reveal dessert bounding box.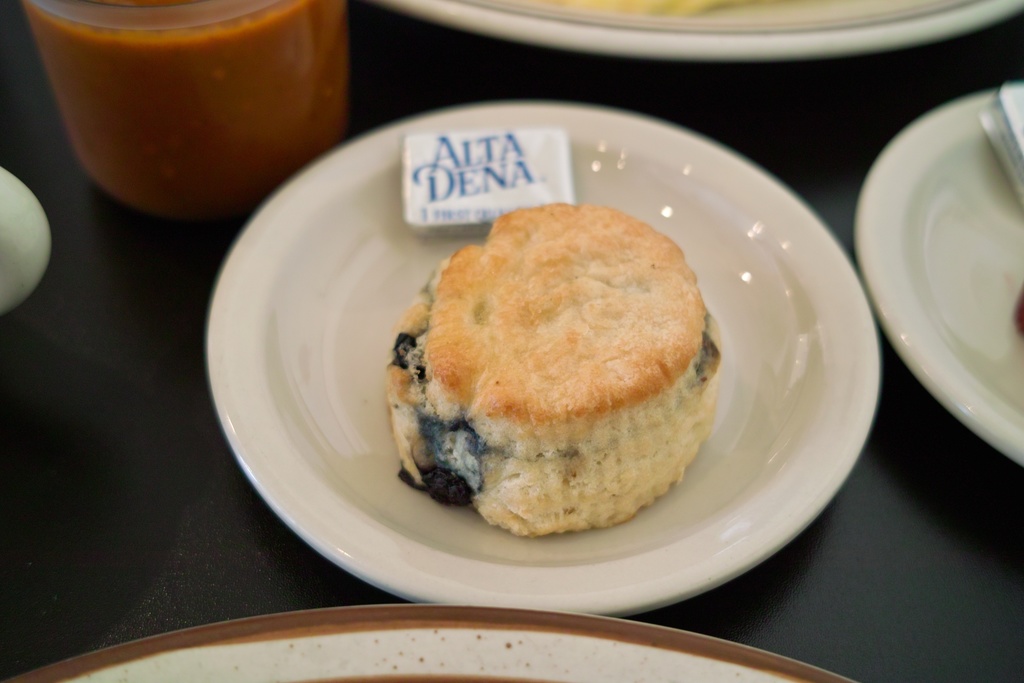
Revealed: x1=376, y1=215, x2=740, y2=559.
